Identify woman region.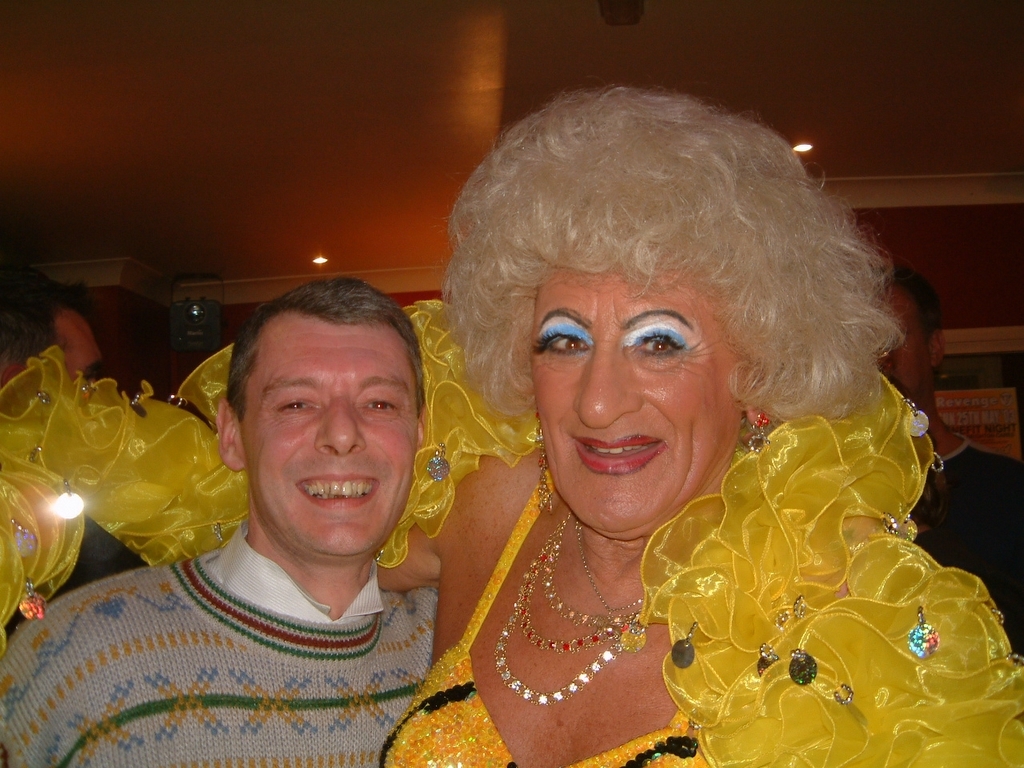
Region: [x1=0, y1=79, x2=1023, y2=767].
